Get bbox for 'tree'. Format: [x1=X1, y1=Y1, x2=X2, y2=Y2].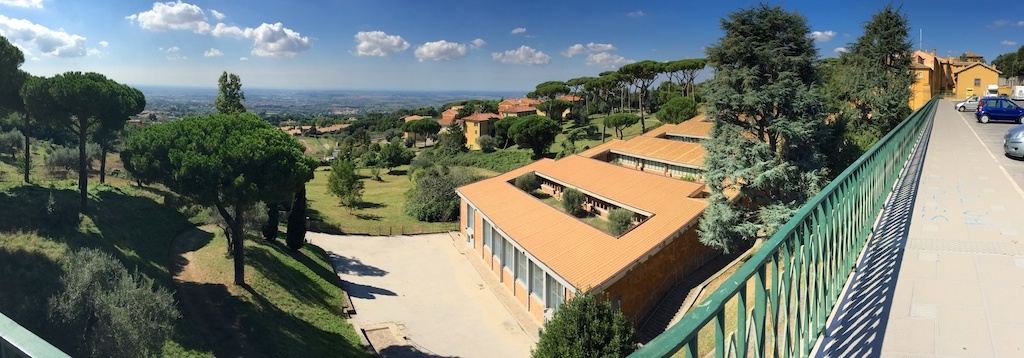
[x1=990, y1=42, x2=1023, y2=79].
